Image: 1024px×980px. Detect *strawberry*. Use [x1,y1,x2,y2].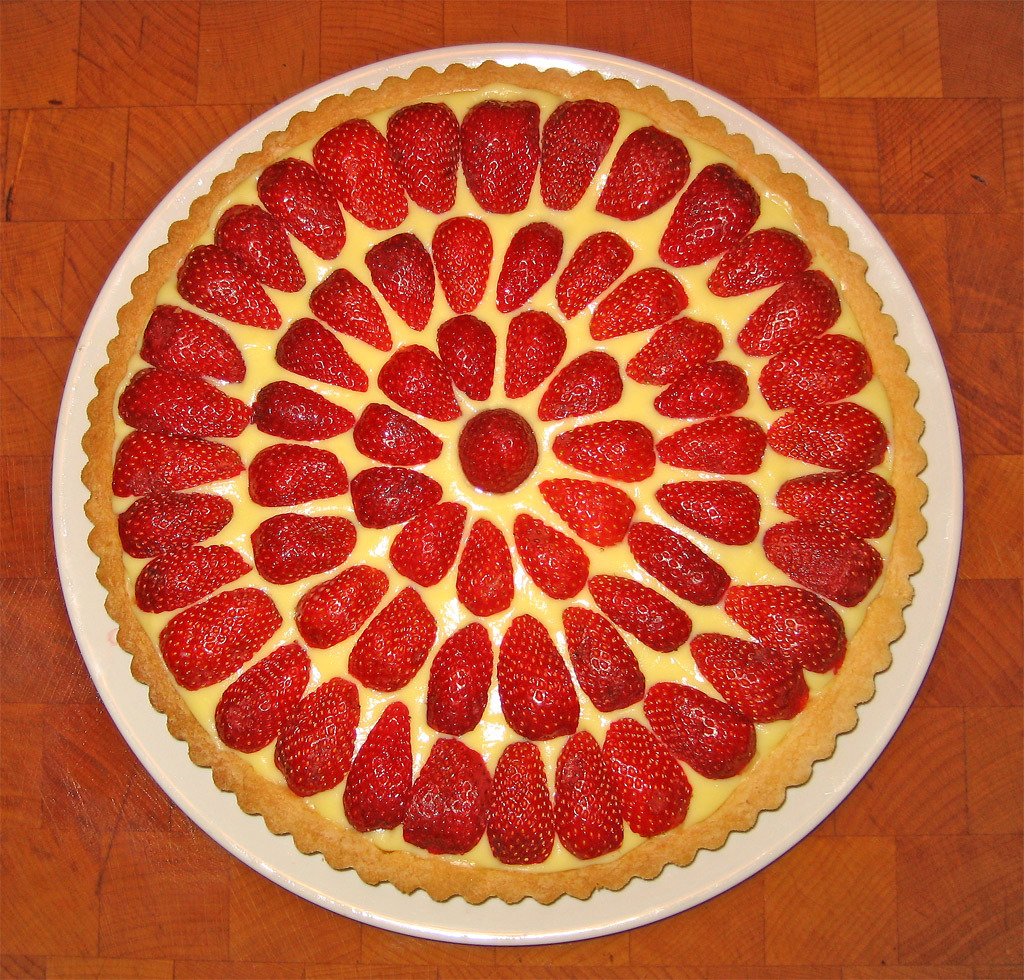
[217,637,309,752].
